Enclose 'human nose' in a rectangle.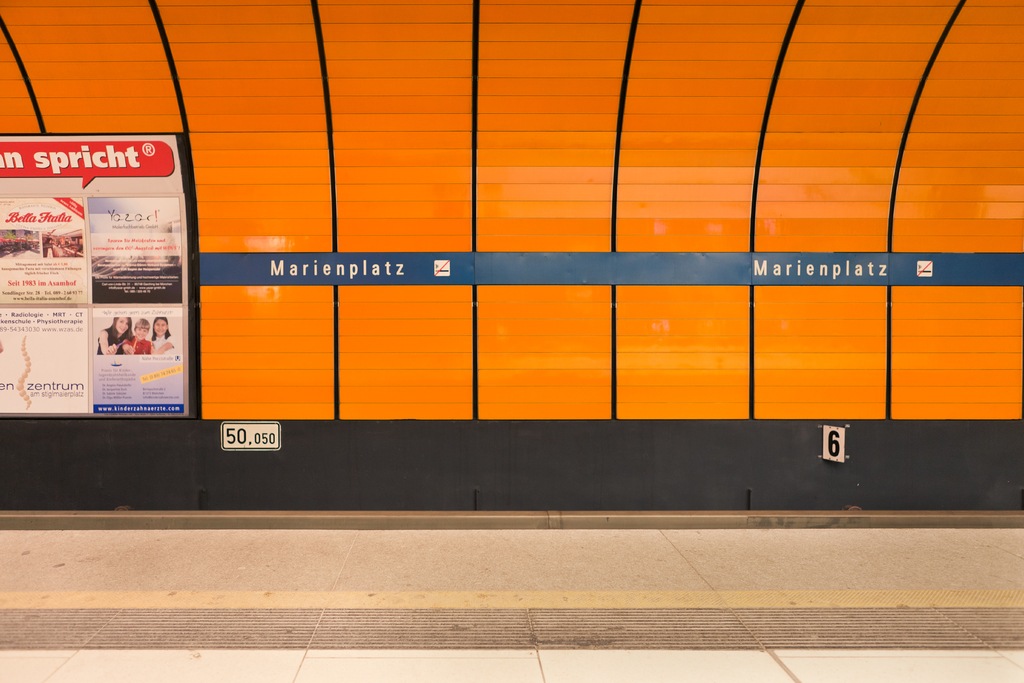
box(118, 321, 127, 331).
